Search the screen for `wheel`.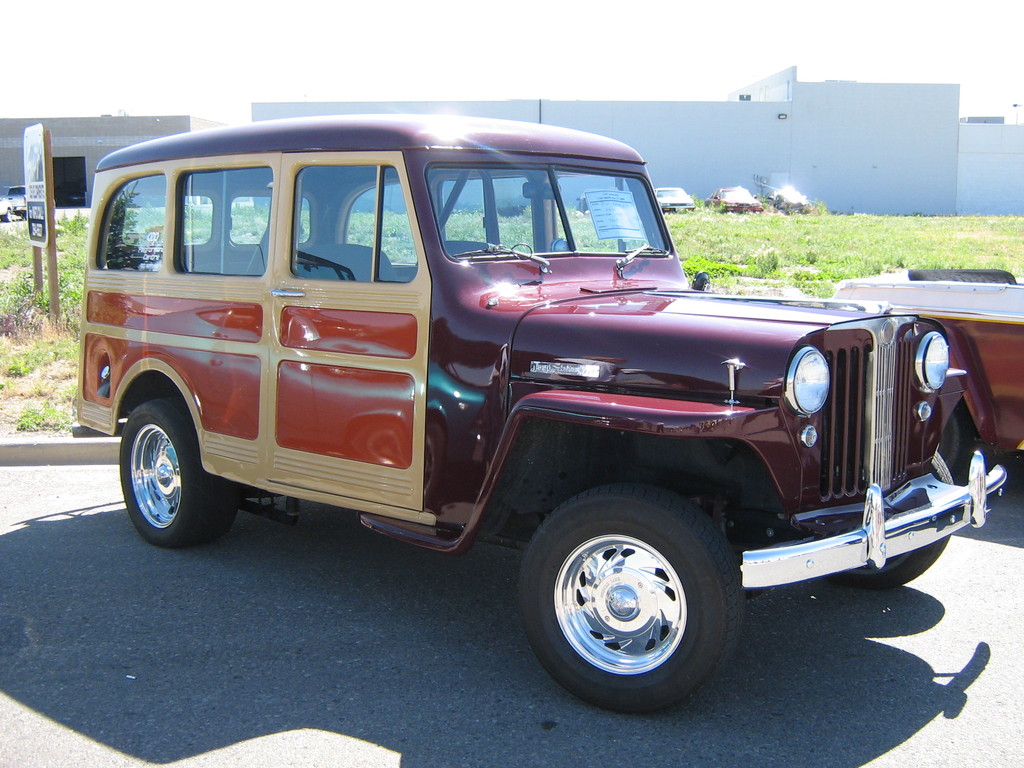
Found at left=938, top=408, right=975, bottom=485.
